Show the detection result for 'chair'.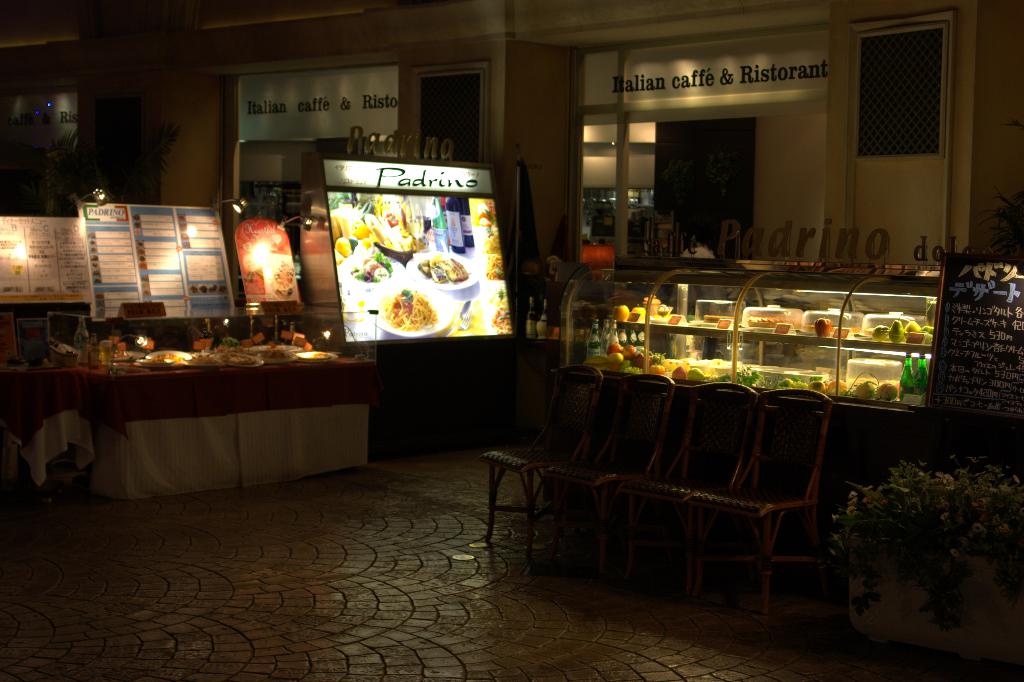
pyautogui.locateOnScreen(598, 380, 762, 632).
